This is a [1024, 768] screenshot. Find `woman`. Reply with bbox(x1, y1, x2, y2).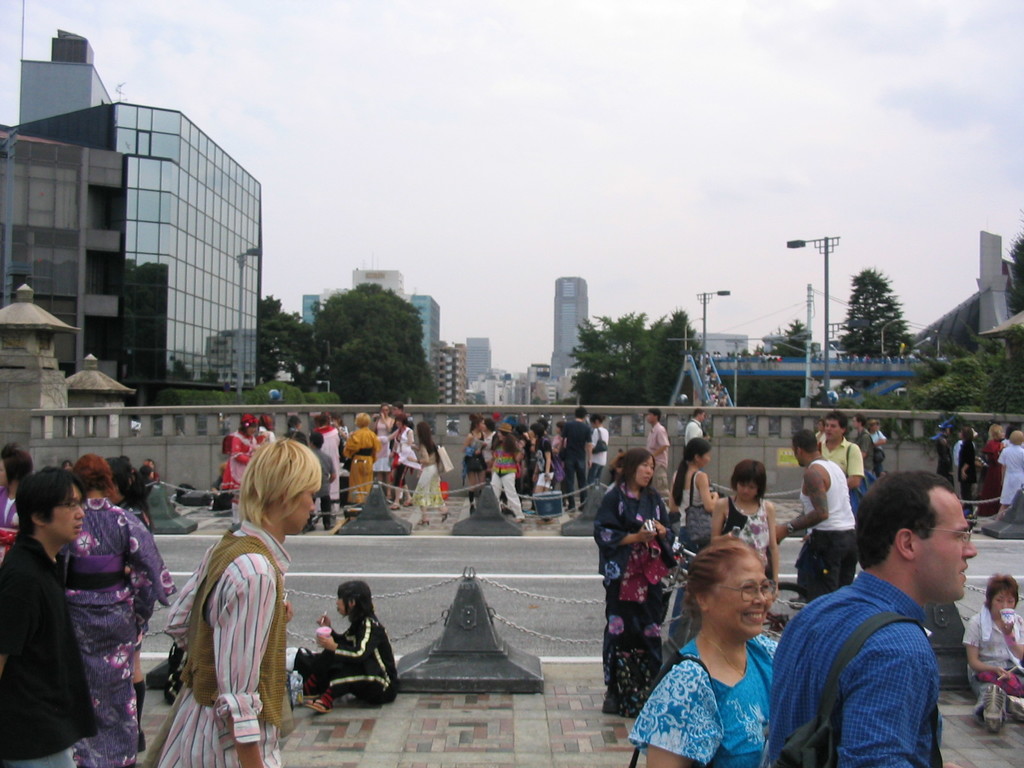
bbox(374, 404, 396, 502).
